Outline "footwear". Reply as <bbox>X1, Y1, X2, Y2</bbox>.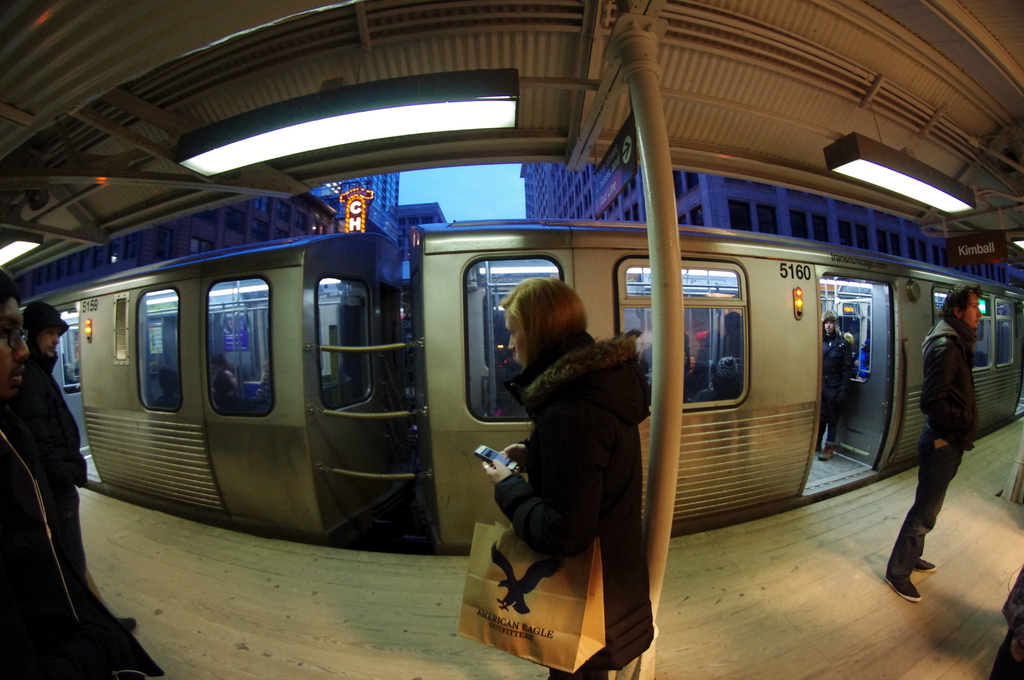
<bbox>908, 554, 938, 575</bbox>.
